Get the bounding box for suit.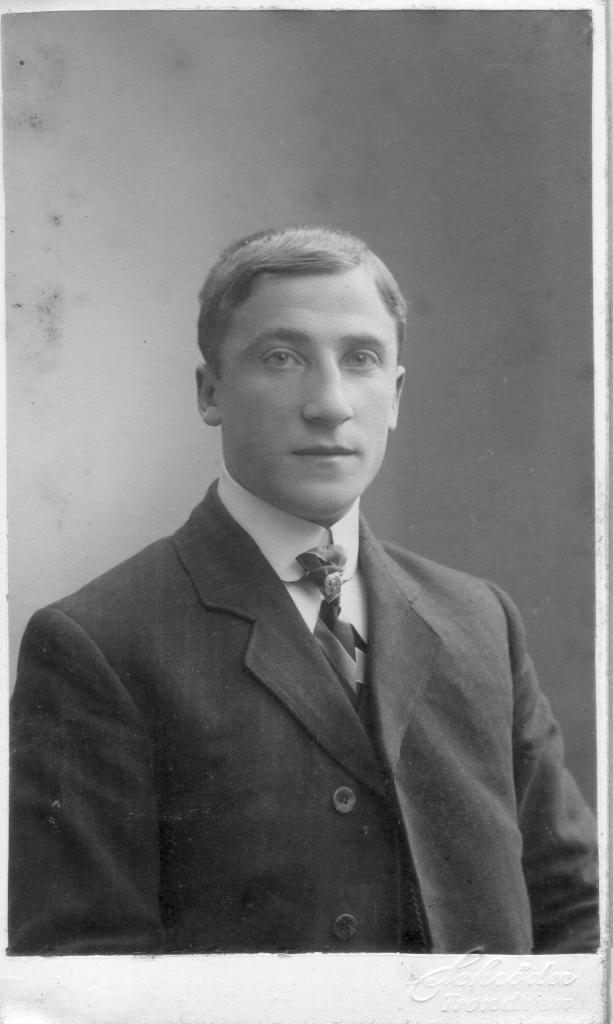
bbox(31, 302, 566, 966).
